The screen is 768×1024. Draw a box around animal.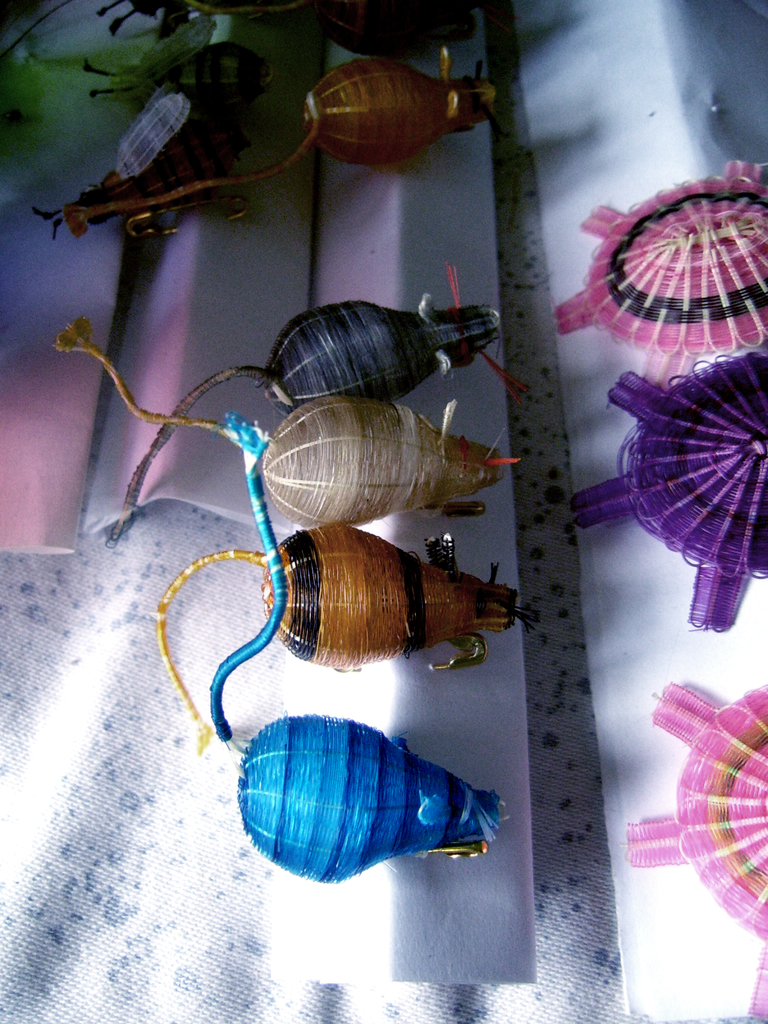
(x1=209, y1=410, x2=510, y2=888).
